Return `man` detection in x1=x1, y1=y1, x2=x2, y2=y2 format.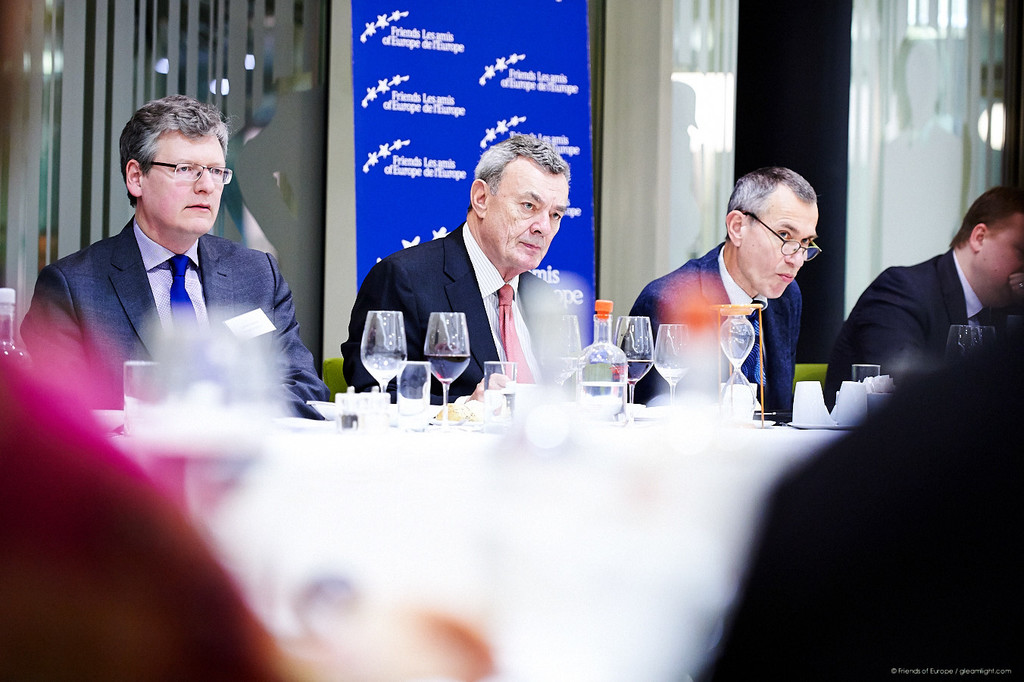
x1=335, y1=128, x2=575, y2=401.
